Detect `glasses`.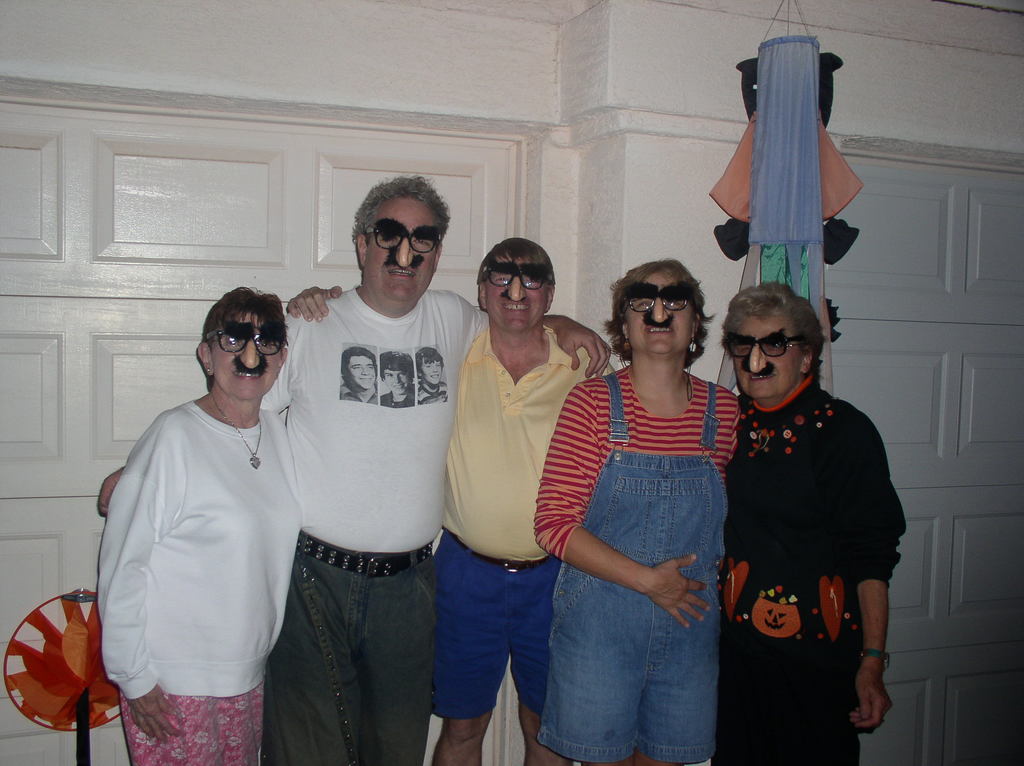
Detected at [left=362, top=227, right=440, bottom=252].
